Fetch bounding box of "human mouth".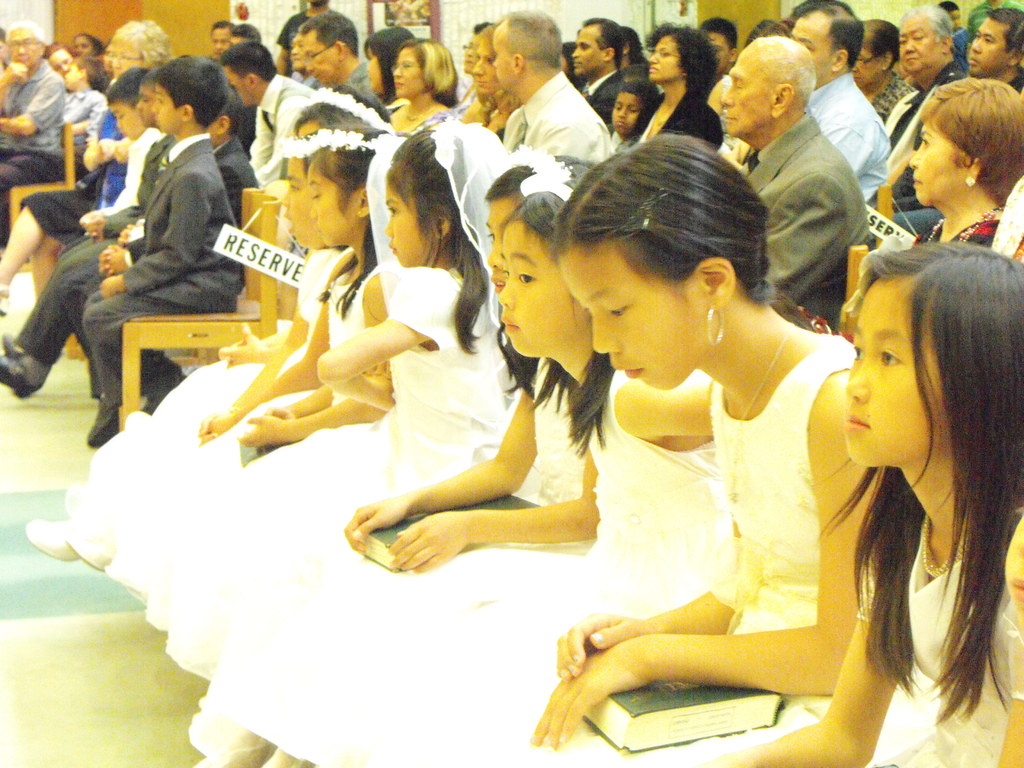
Bbox: [387,241,396,253].
